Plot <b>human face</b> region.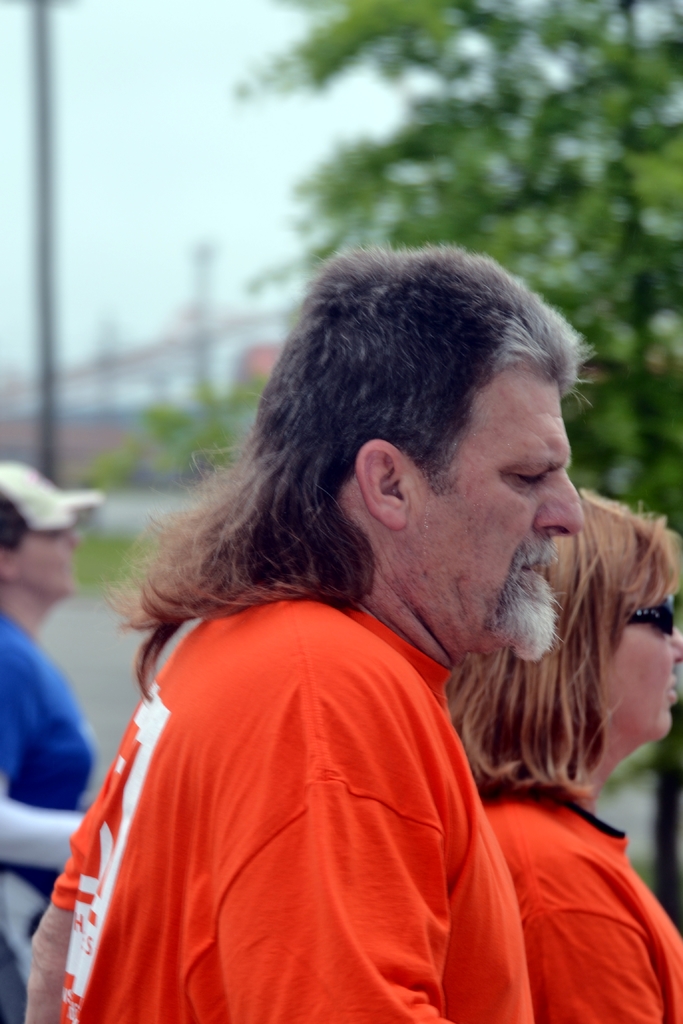
Plotted at box=[15, 529, 81, 597].
